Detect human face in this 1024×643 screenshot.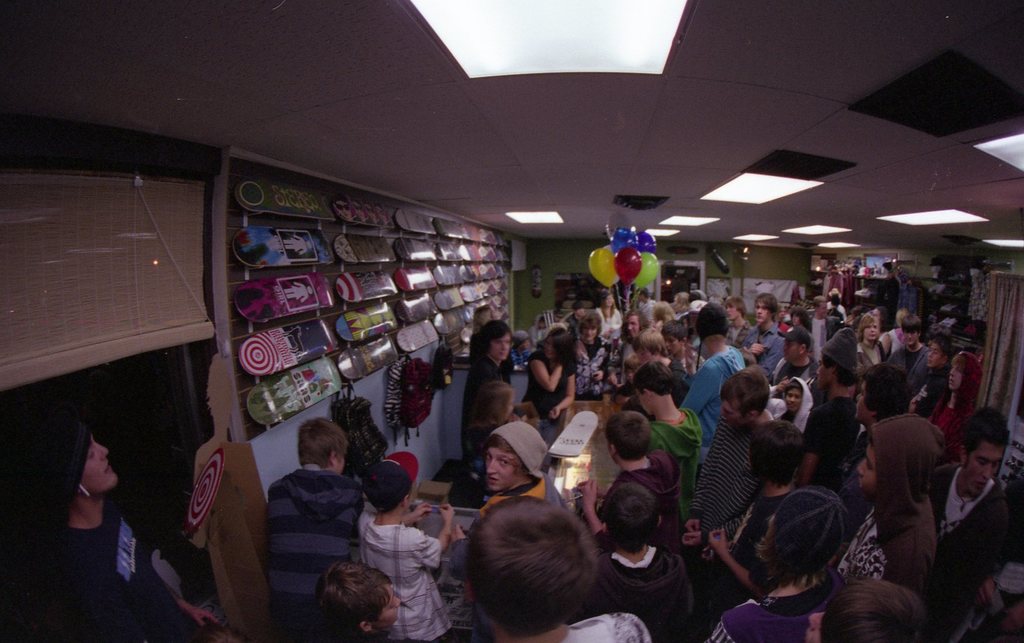
Detection: <box>376,585,399,630</box>.
